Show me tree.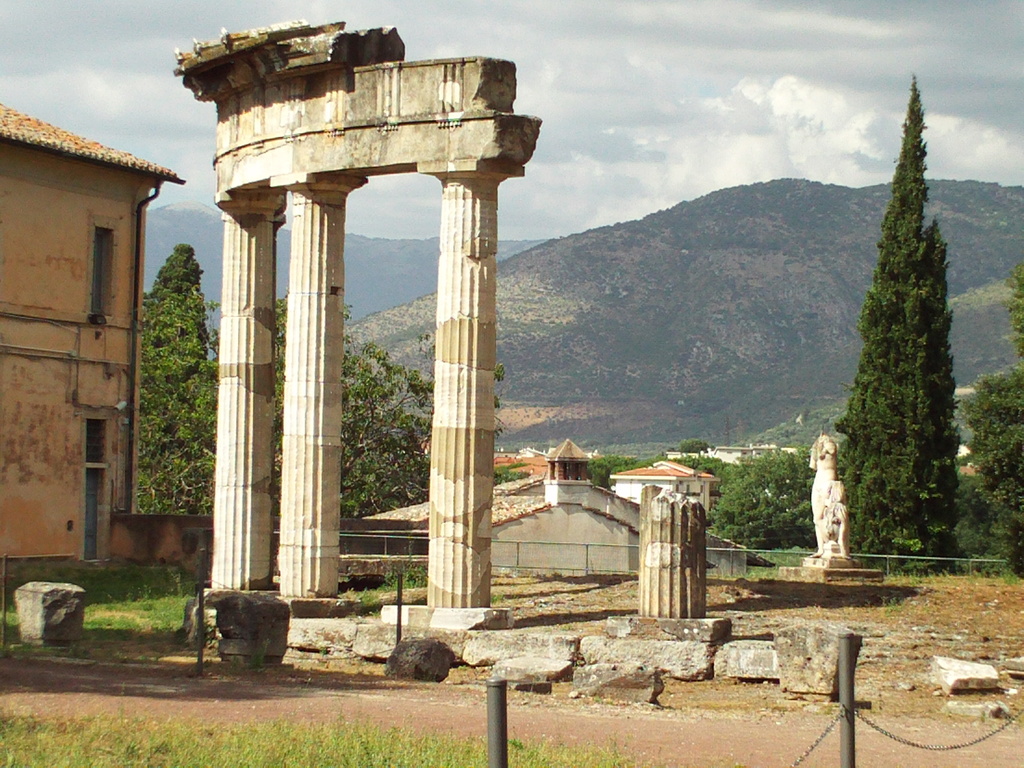
tree is here: box(132, 285, 505, 521).
